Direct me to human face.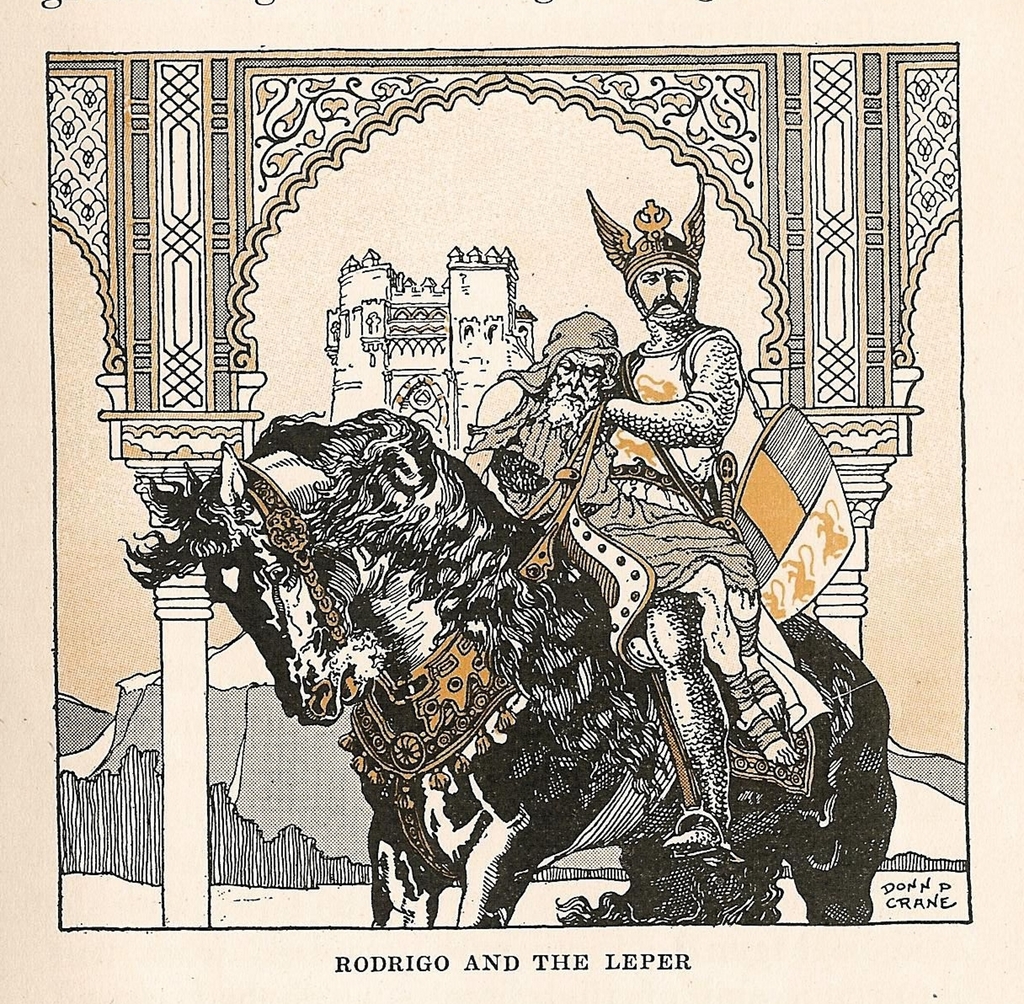
Direction: <bbox>635, 259, 686, 316</bbox>.
